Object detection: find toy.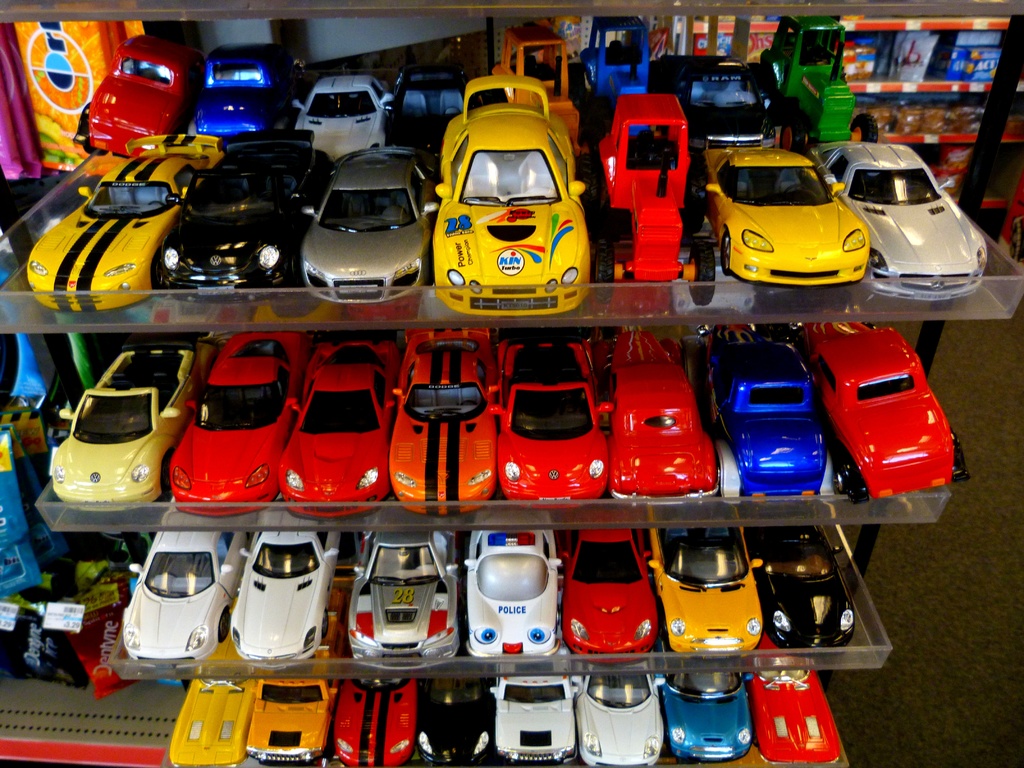
140/129/339/312.
